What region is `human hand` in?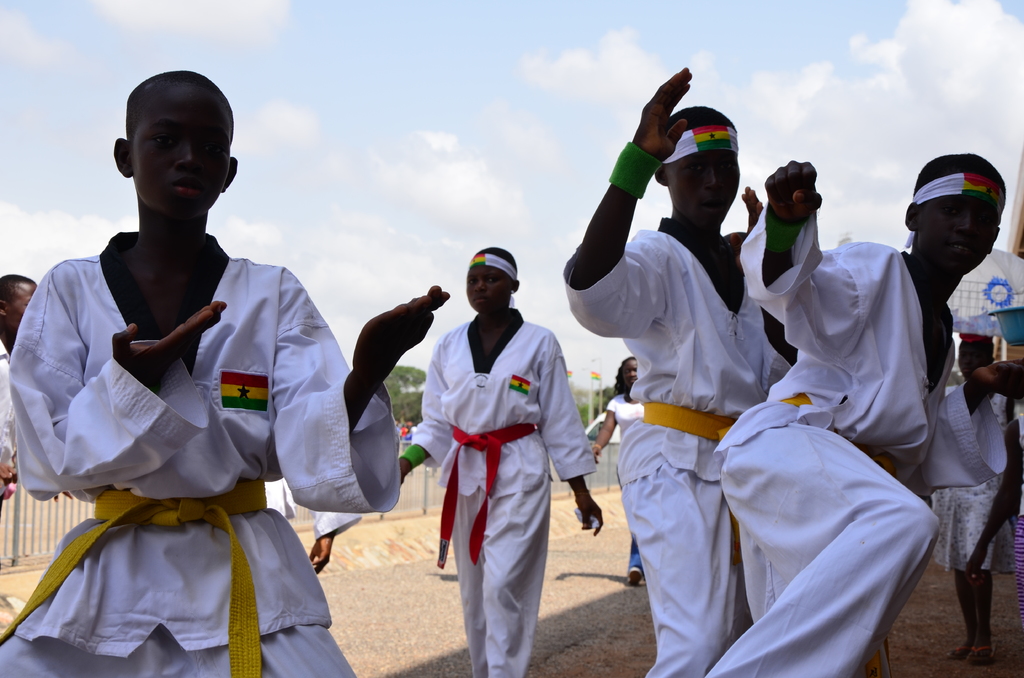
575,492,605,540.
